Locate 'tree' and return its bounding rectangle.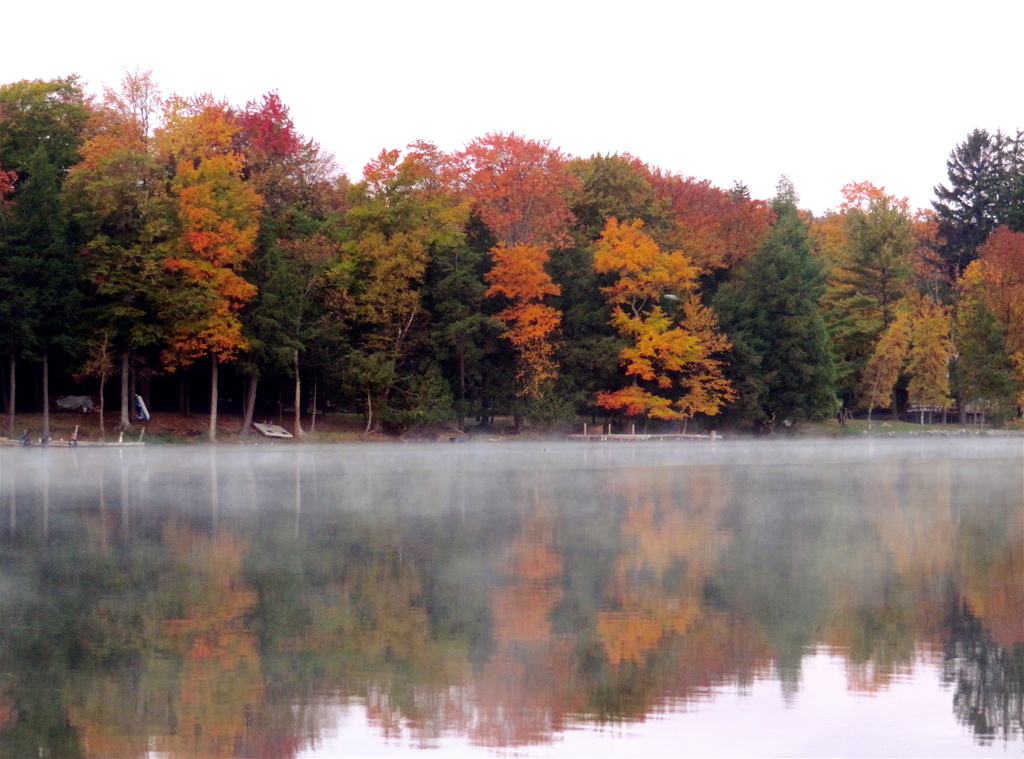
detection(424, 131, 577, 265).
